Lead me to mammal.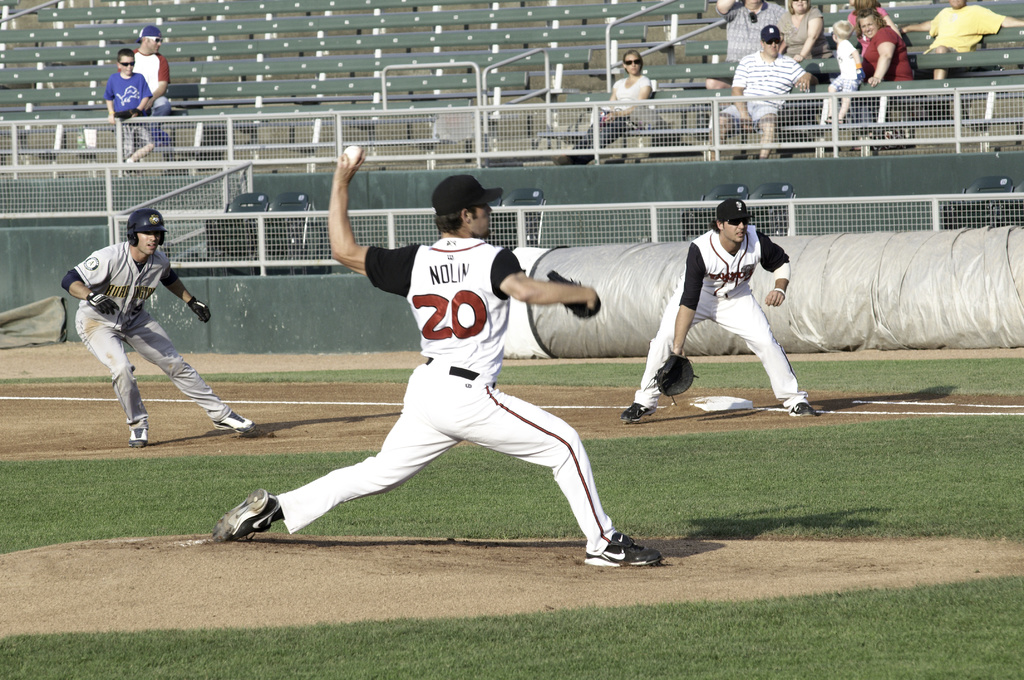
Lead to [59, 211, 257, 451].
